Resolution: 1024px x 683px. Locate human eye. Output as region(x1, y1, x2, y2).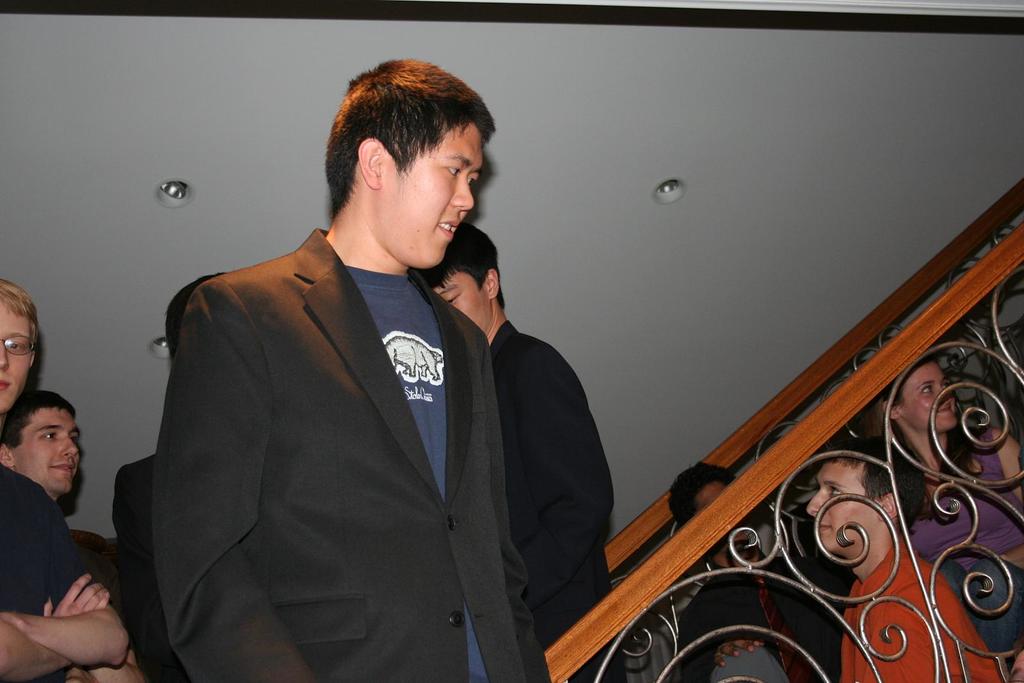
region(917, 378, 934, 394).
